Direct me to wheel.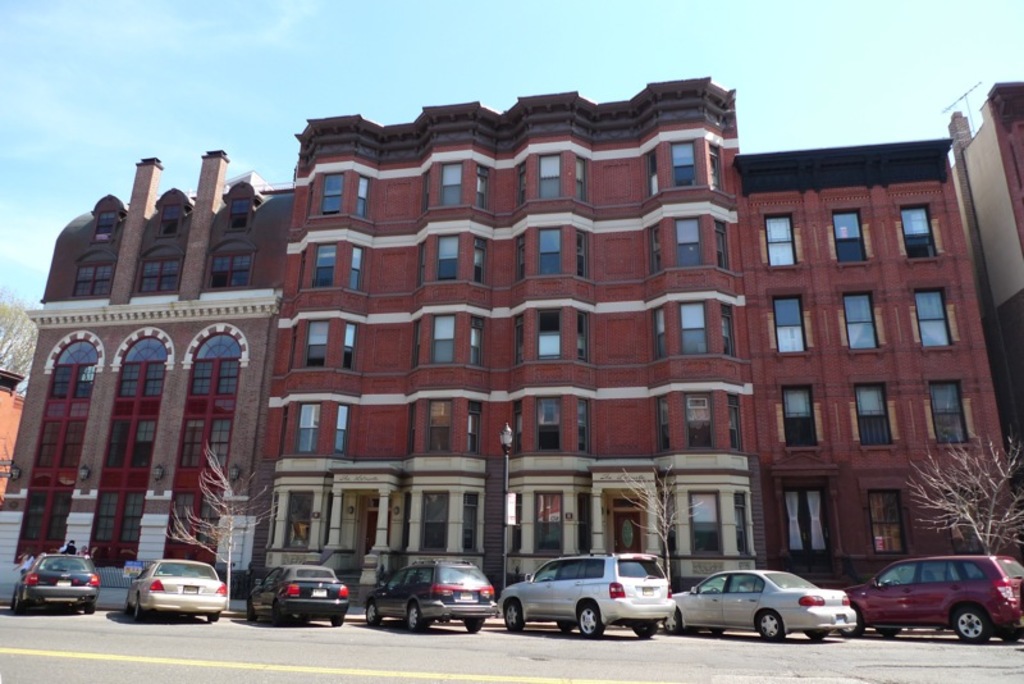
Direction: {"left": 756, "top": 610, "right": 783, "bottom": 640}.
